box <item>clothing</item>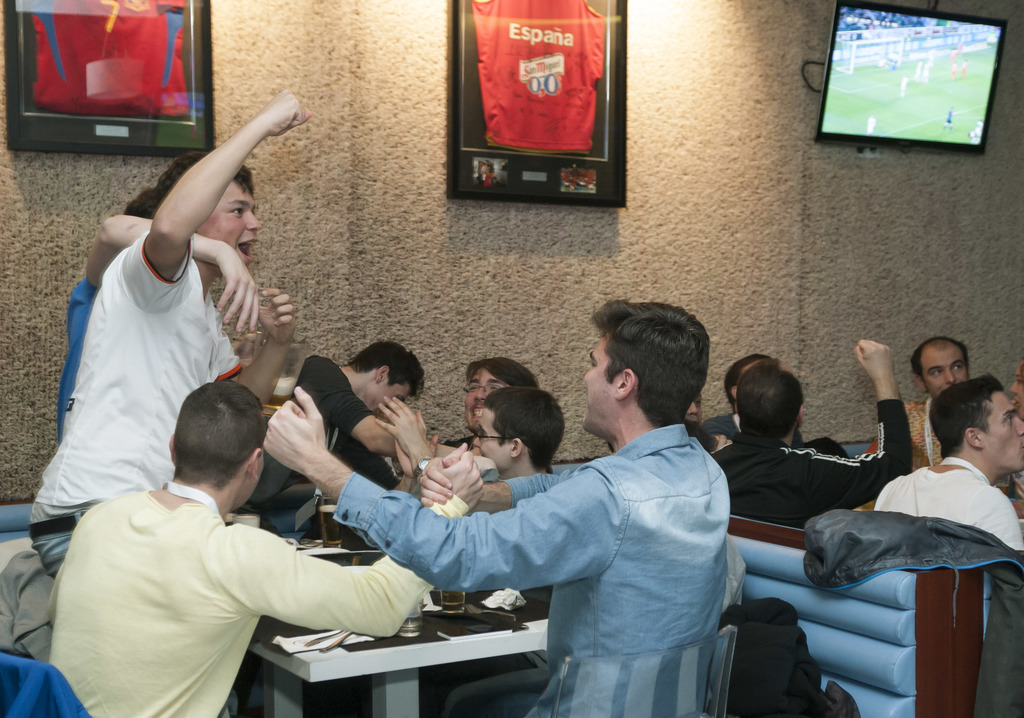
877, 459, 1019, 538
